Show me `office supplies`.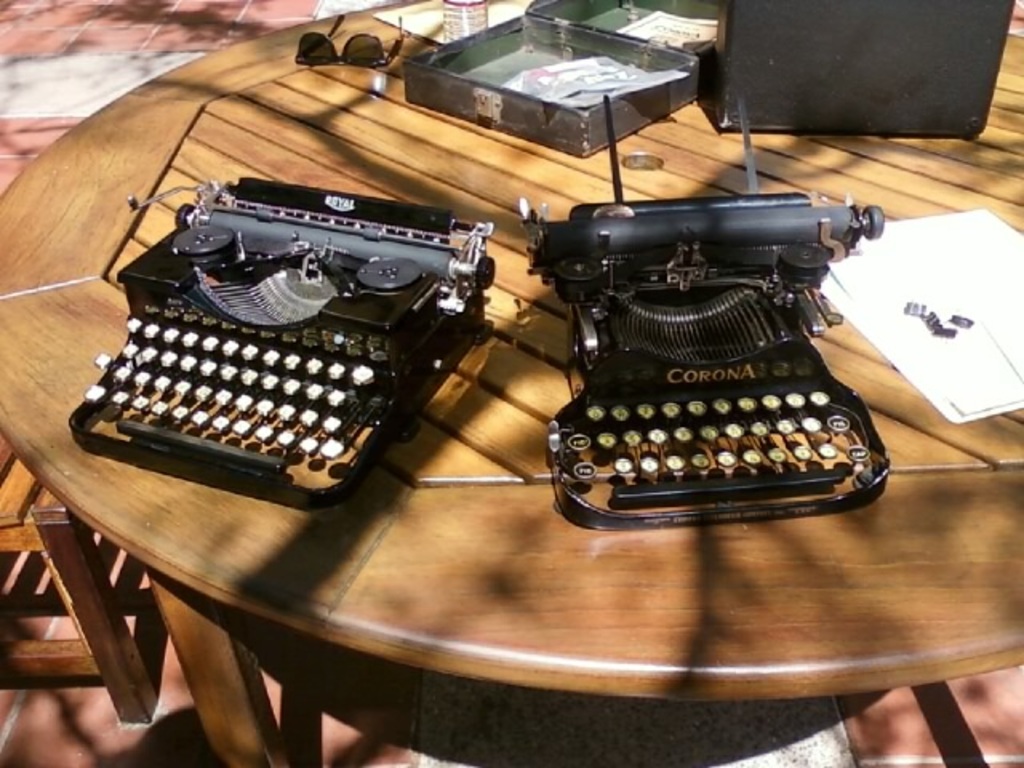
`office supplies` is here: rect(371, 0, 518, 48).
